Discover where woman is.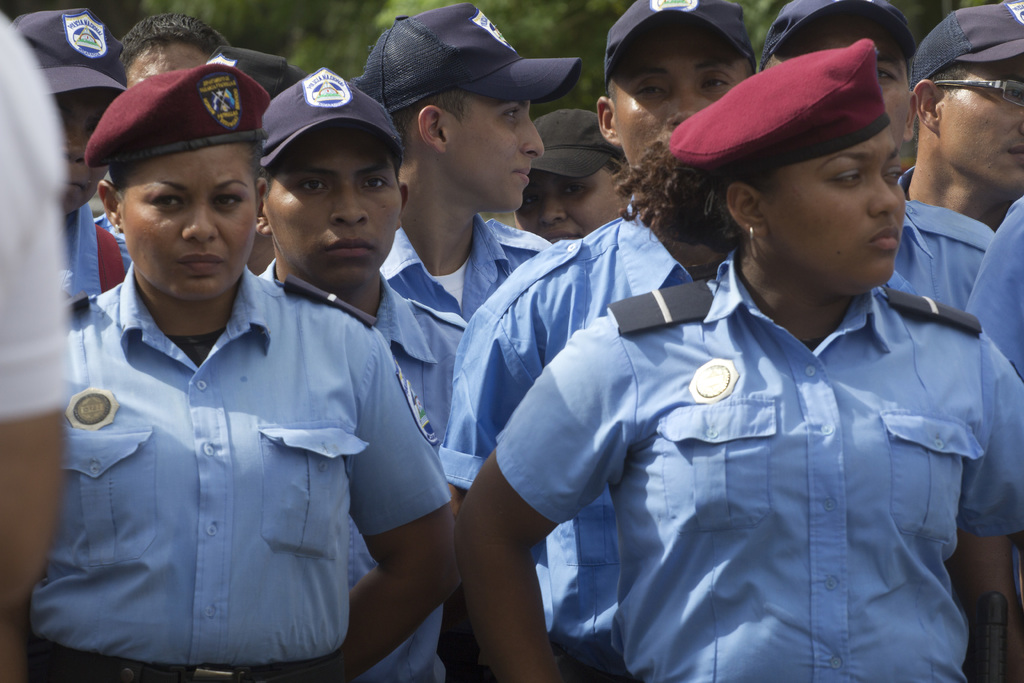
Discovered at locate(406, 60, 1004, 672).
